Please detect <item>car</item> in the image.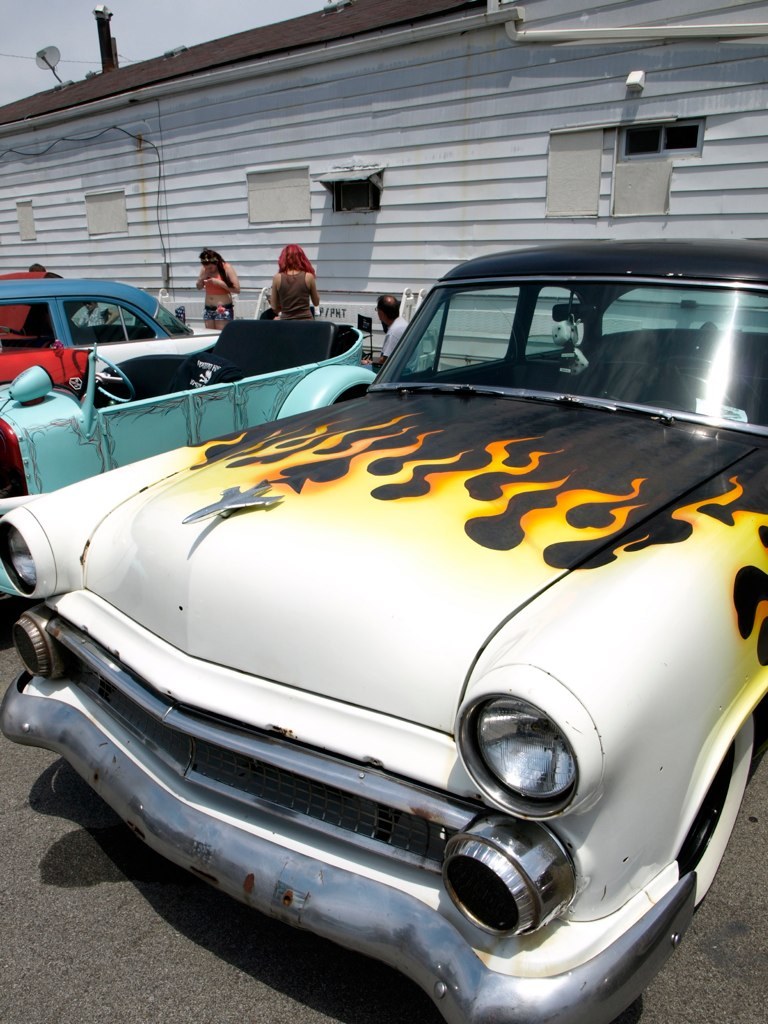
(0, 306, 399, 510).
